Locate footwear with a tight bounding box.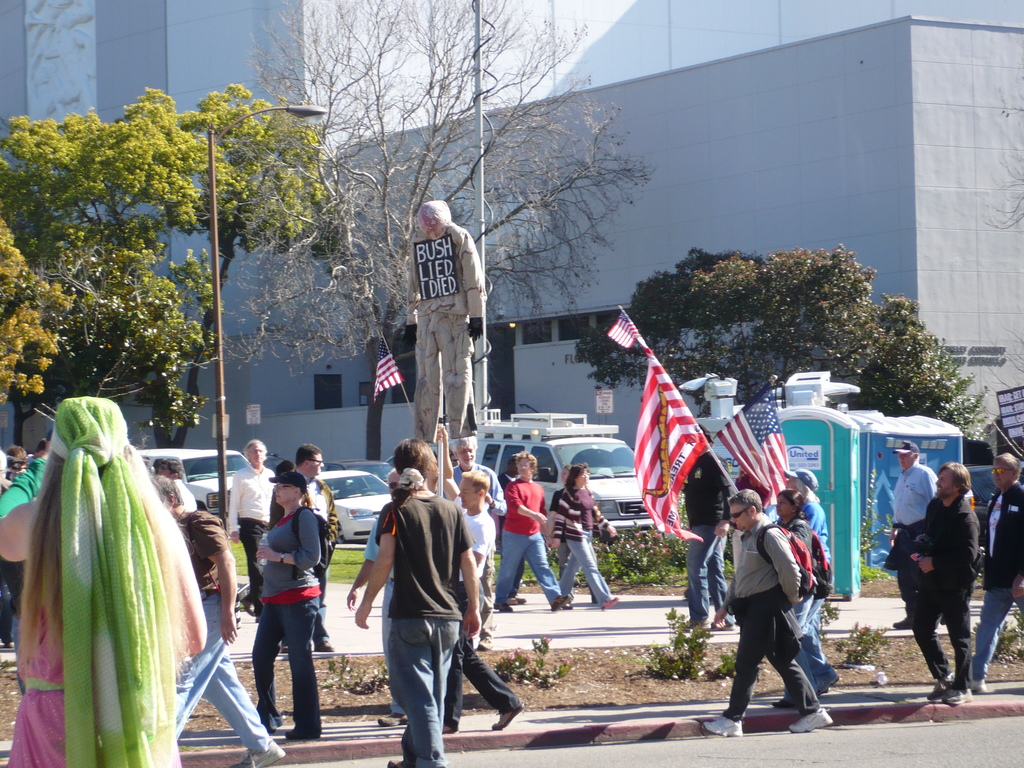
(890,616,913,627).
